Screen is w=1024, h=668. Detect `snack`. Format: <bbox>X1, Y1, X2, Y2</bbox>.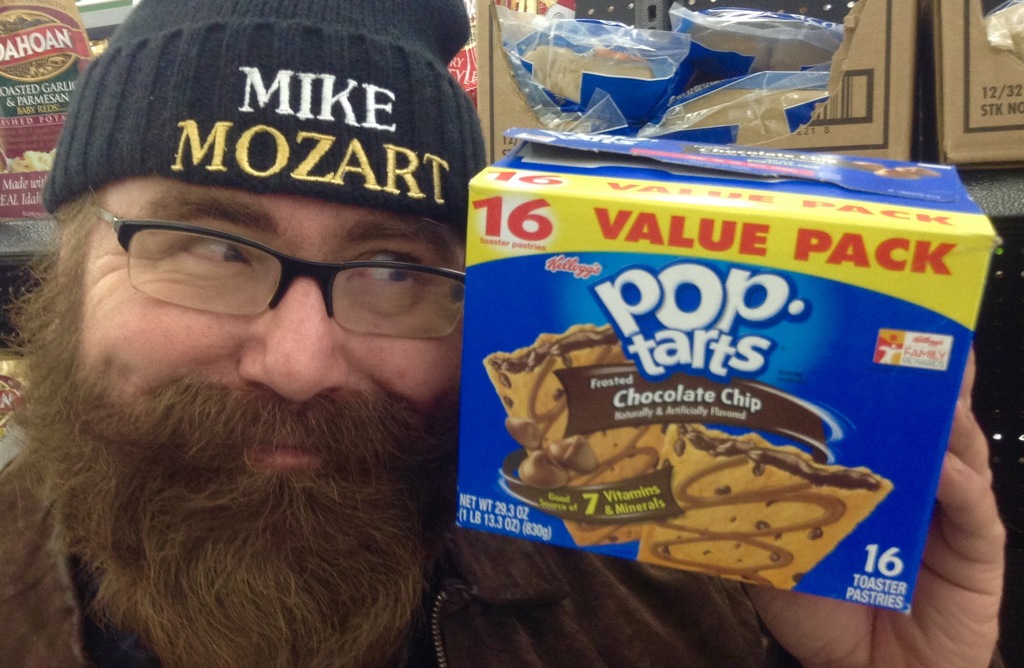
<bbox>480, 320, 668, 552</bbox>.
